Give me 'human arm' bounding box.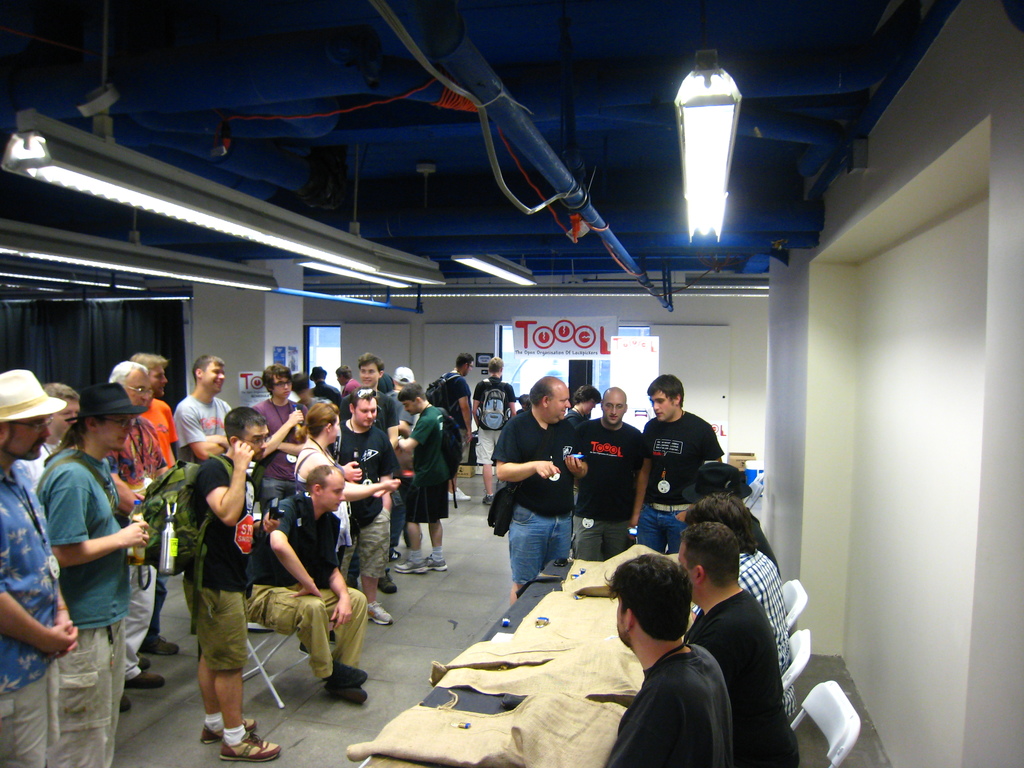
266, 502, 321, 600.
